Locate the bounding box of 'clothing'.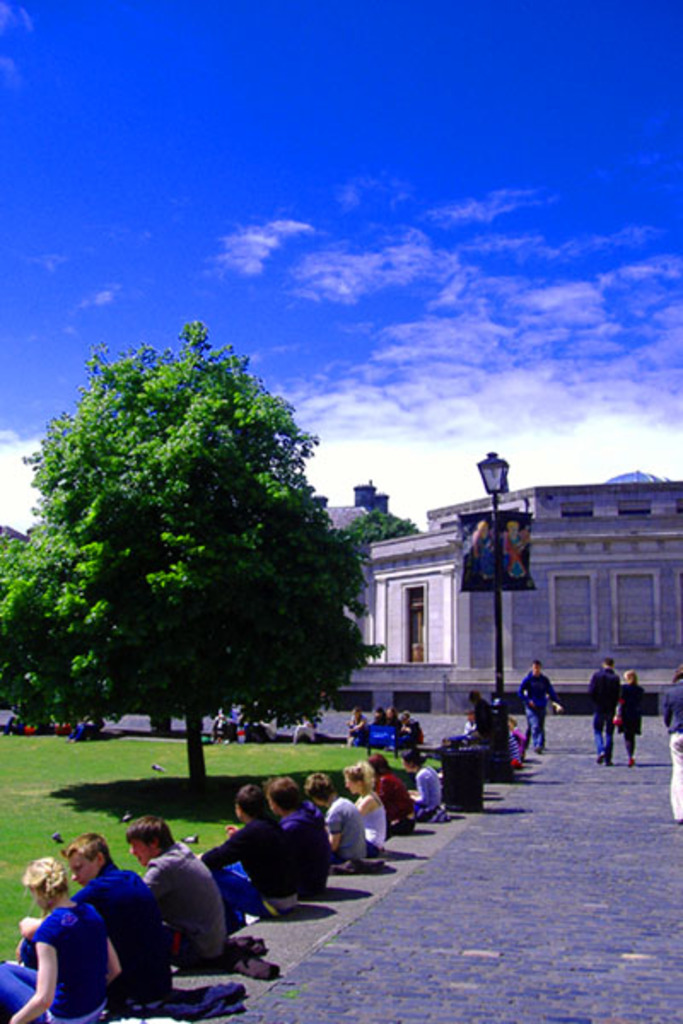
Bounding box: crop(668, 664, 681, 812).
